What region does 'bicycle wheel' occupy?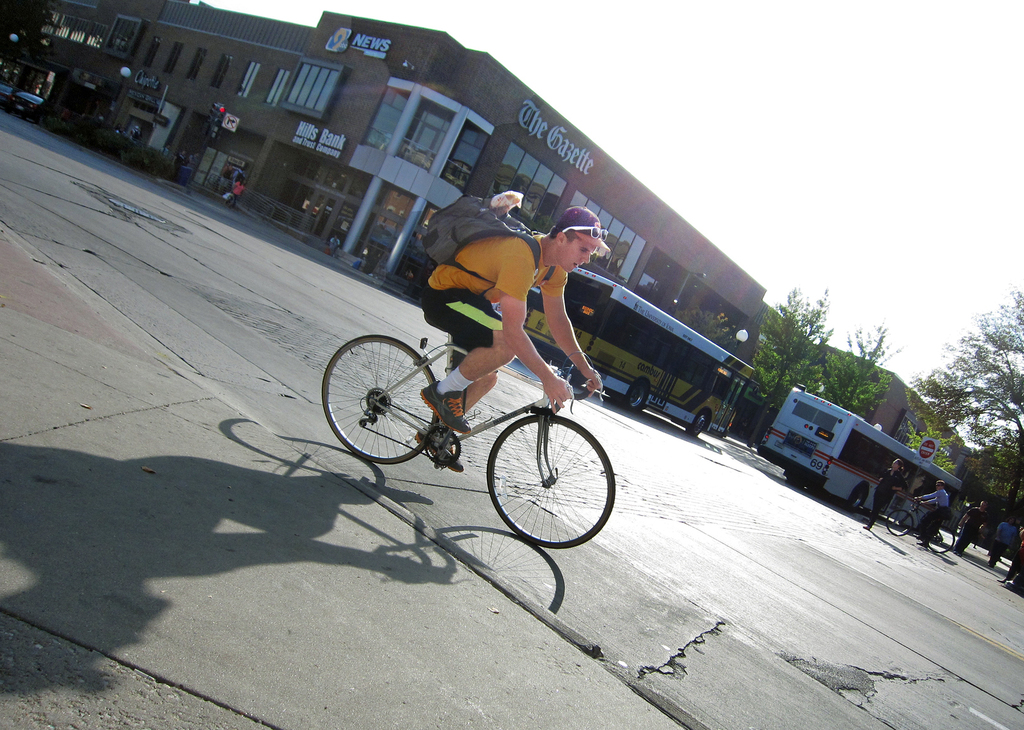
bbox=(323, 333, 442, 463).
